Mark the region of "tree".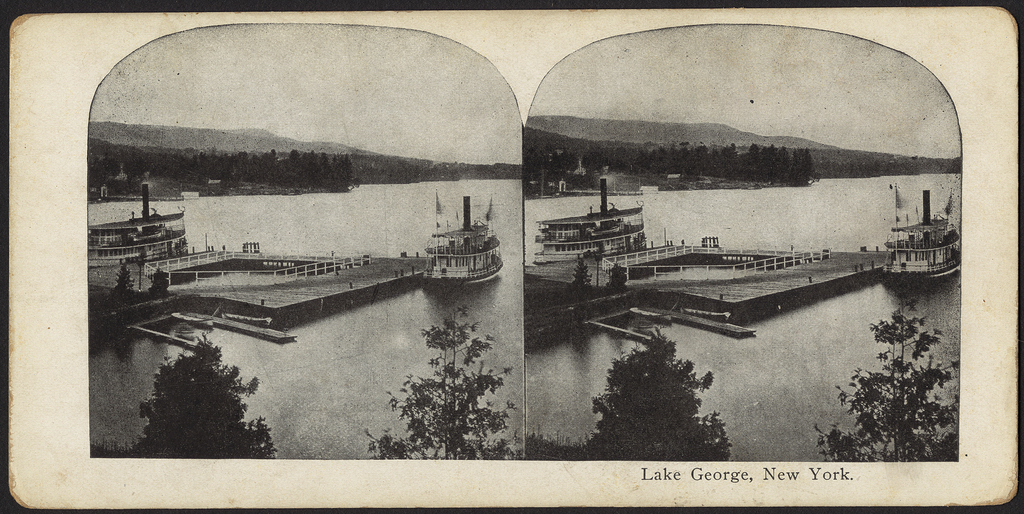
Region: (x1=811, y1=297, x2=955, y2=459).
